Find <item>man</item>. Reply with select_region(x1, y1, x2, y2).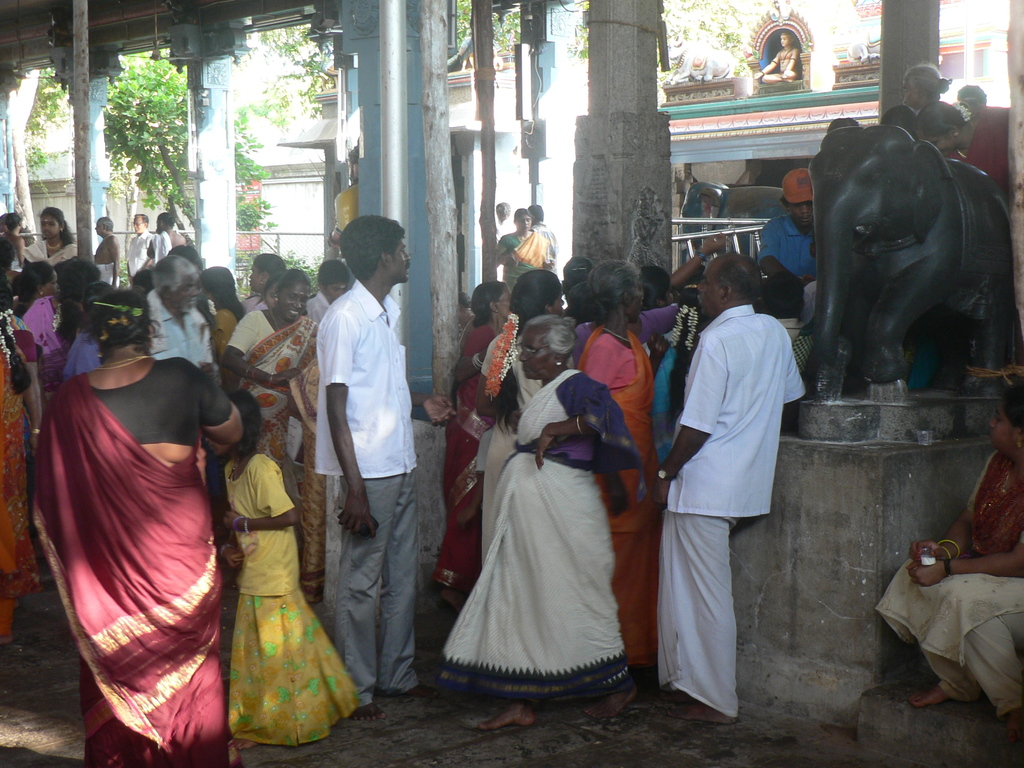
select_region(314, 214, 461, 715).
